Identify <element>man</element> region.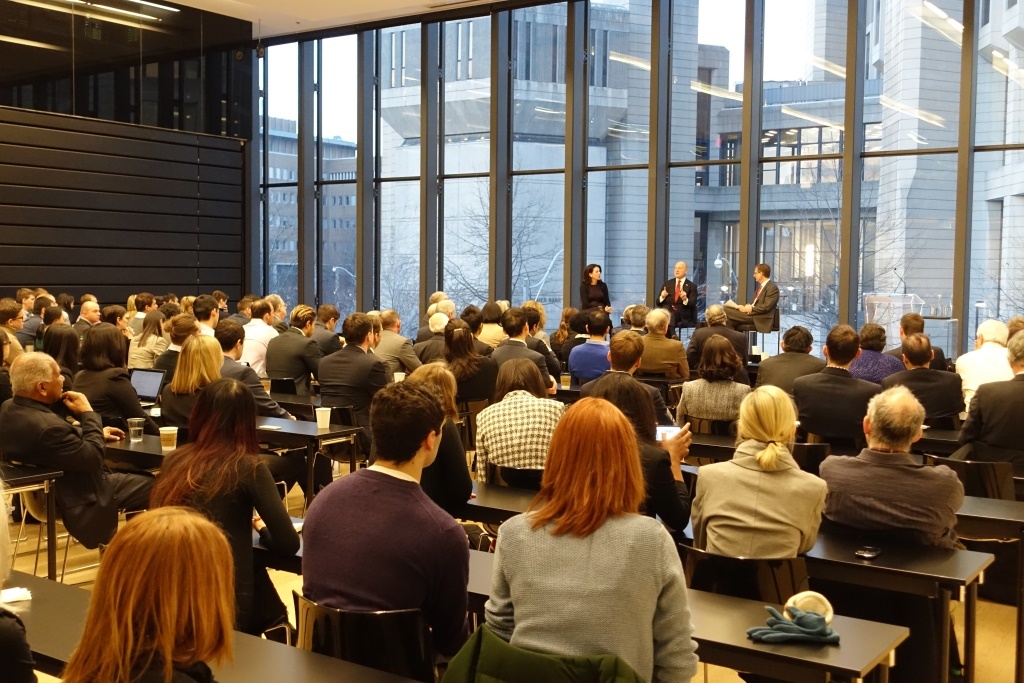
Region: [x1=71, y1=299, x2=103, y2=359].
